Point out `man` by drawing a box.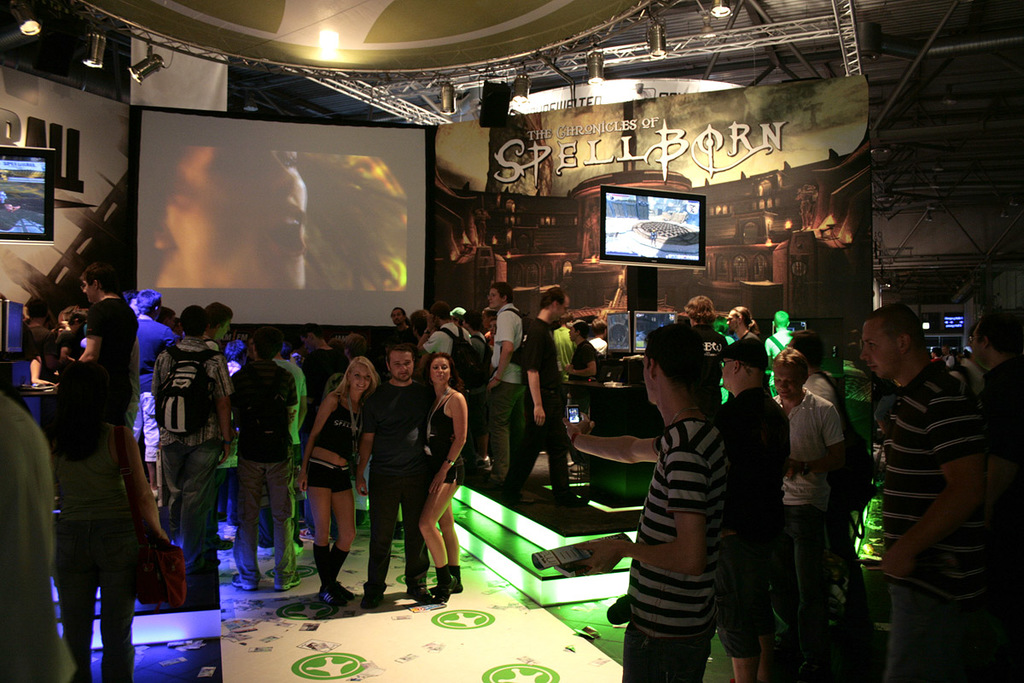
79 258 139 433.
